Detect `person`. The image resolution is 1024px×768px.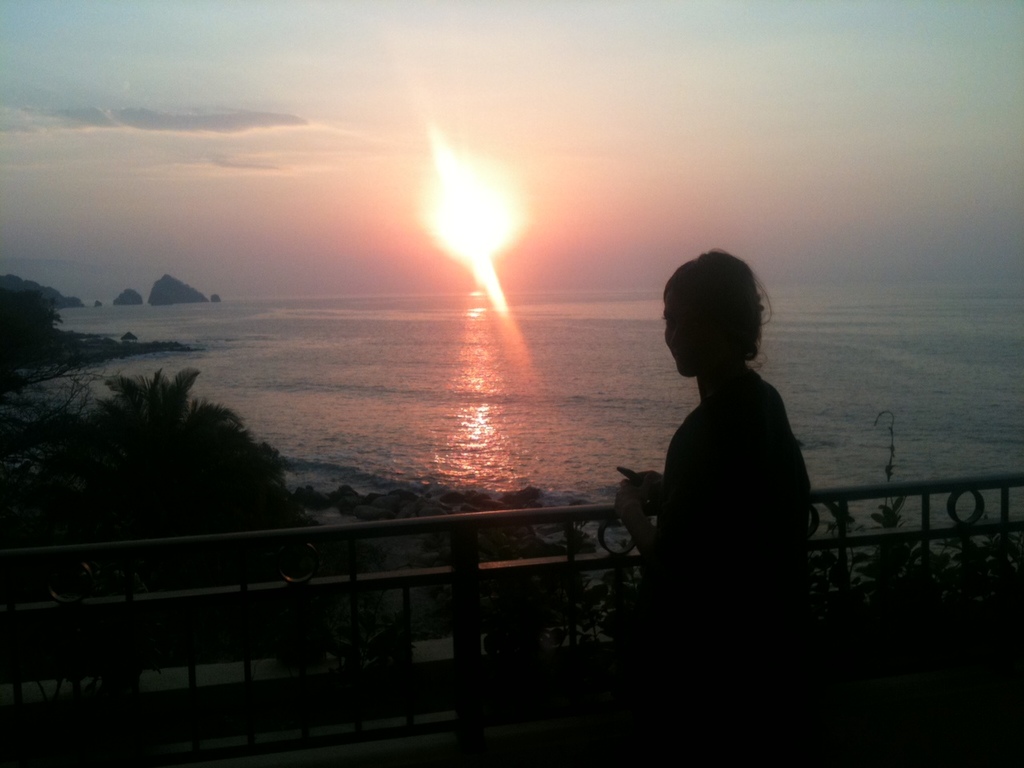
l=615, t=233, r=830, b=644.
